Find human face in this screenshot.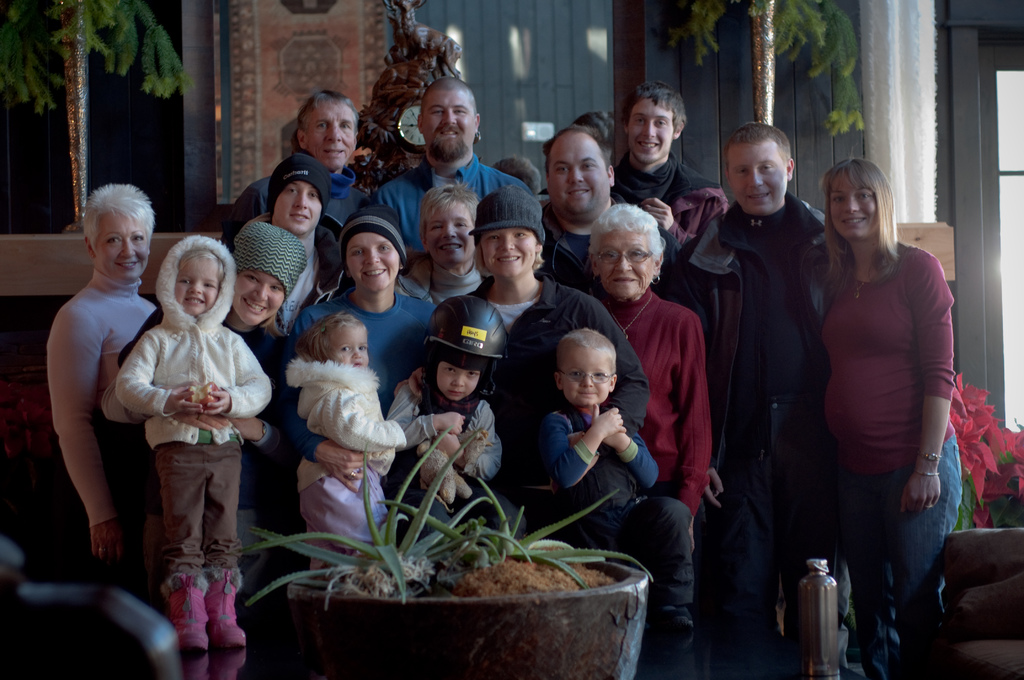
The bounding box for human face is (232,266,282,327).
